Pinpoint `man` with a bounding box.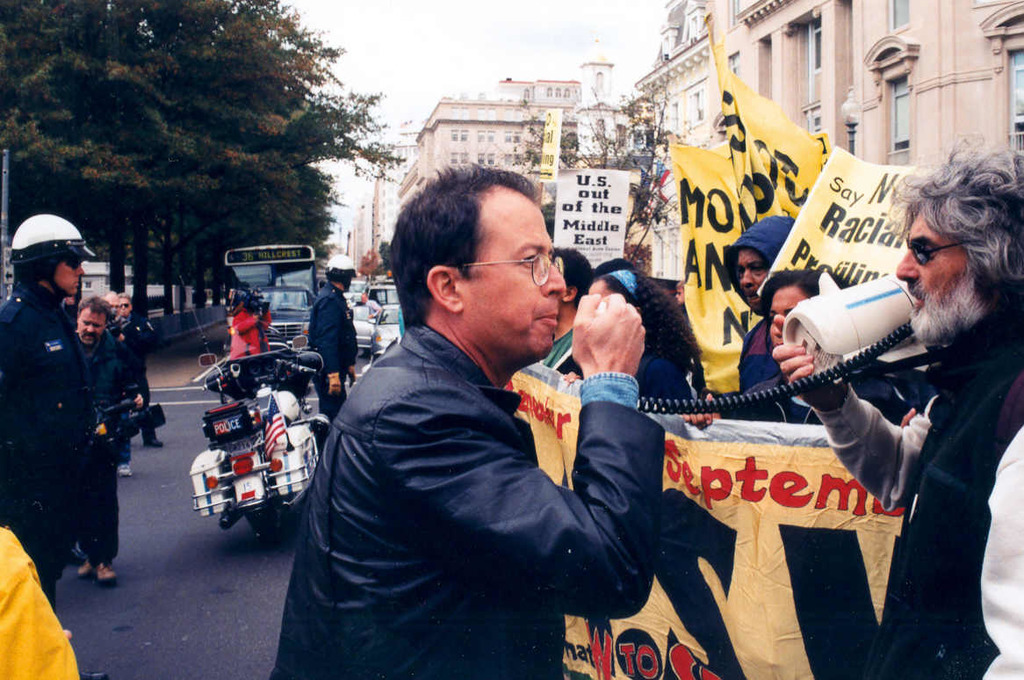
97,288,133,478.
